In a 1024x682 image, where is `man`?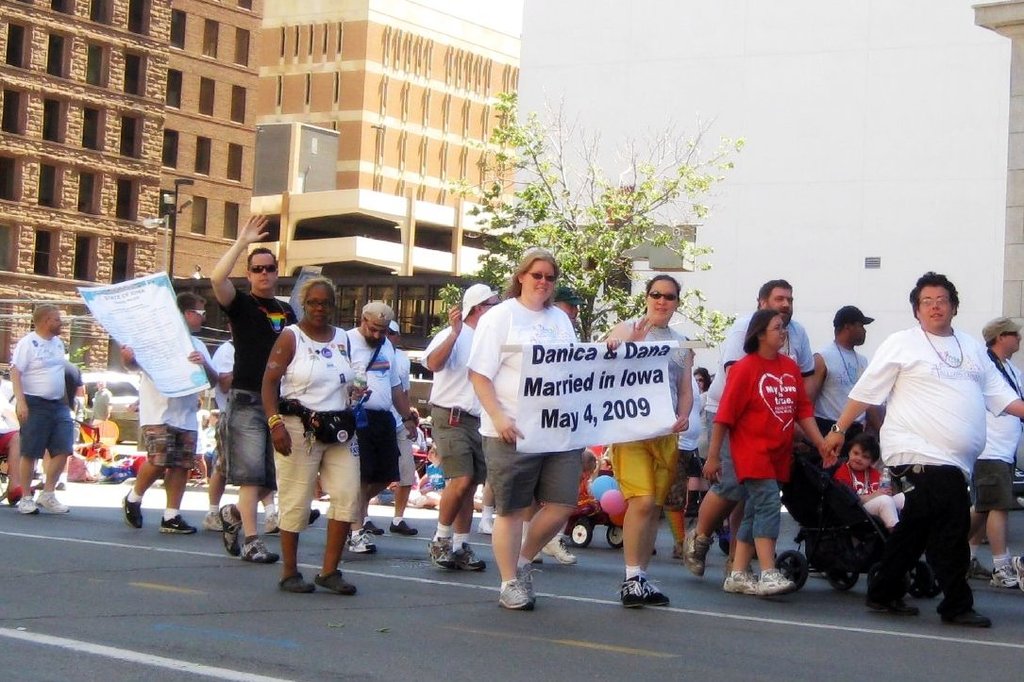
(338,295,411,553).
